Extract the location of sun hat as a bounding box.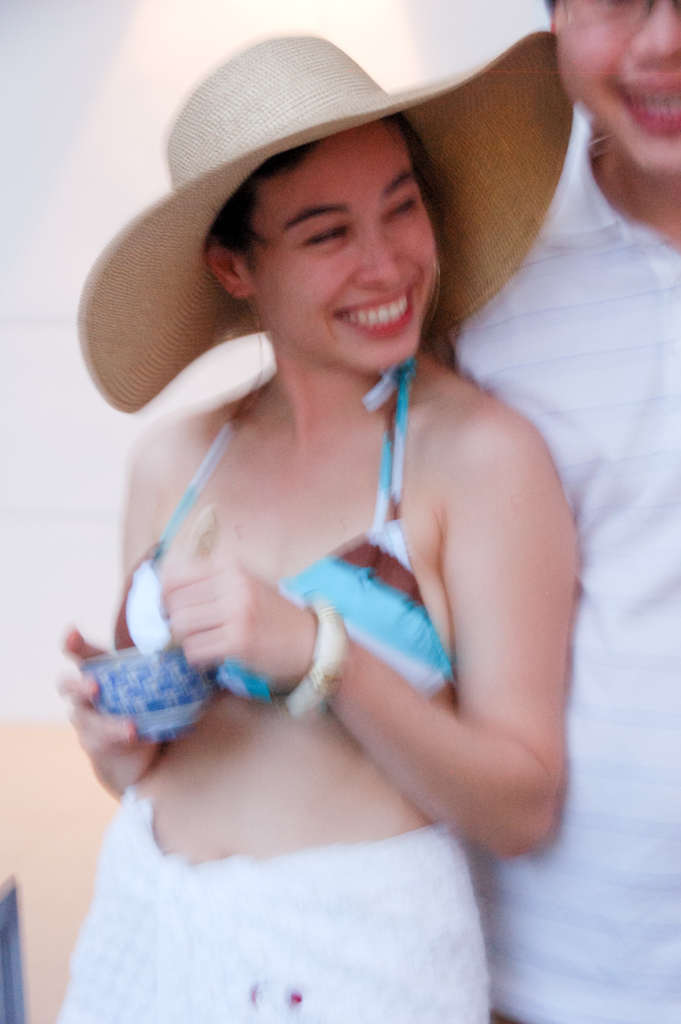
pyautogui.locateOnScreen(76, 31, 582, 416).
